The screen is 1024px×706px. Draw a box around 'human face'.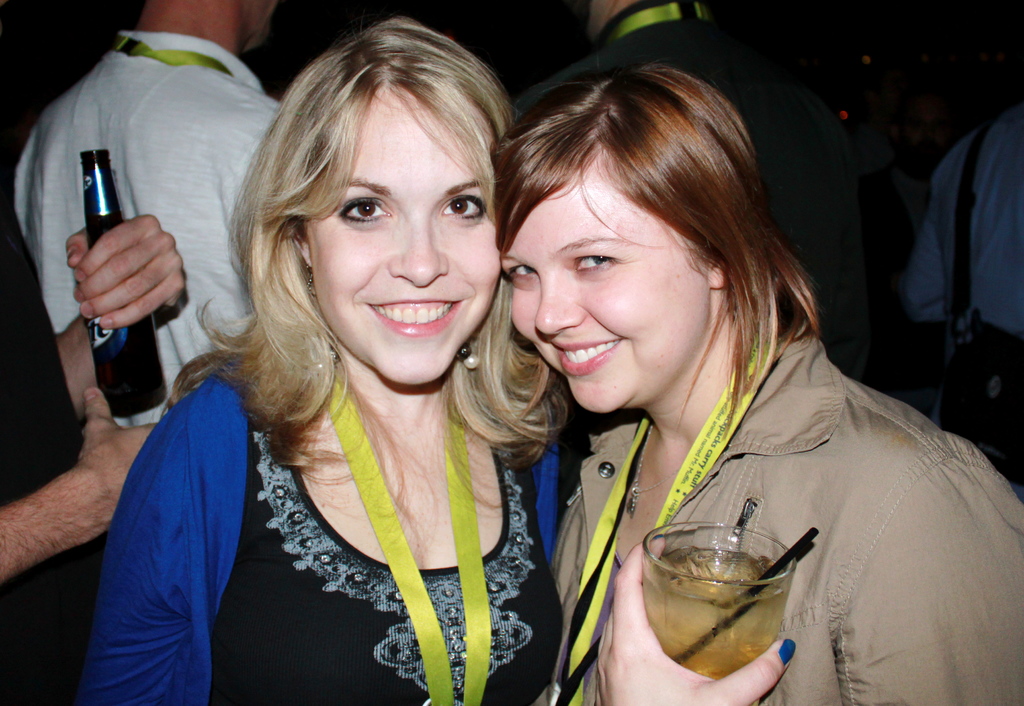
bbox=[300, 118, 485, 398].
